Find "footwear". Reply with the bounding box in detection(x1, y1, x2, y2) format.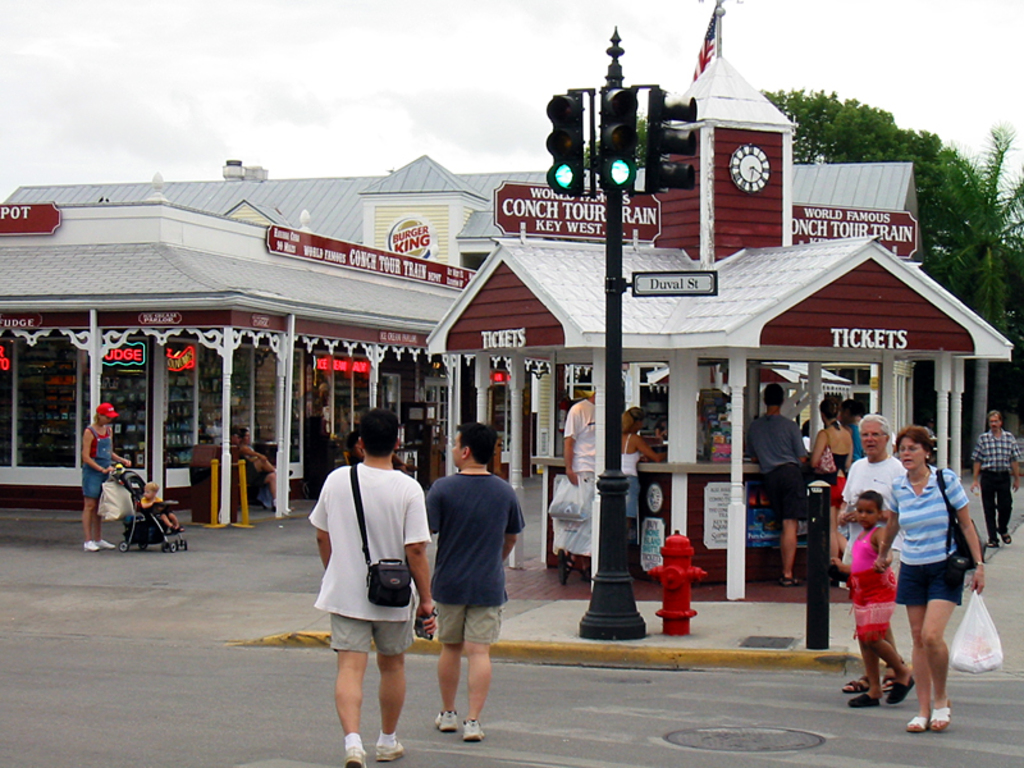
detection(904, 700, 952, 737).
